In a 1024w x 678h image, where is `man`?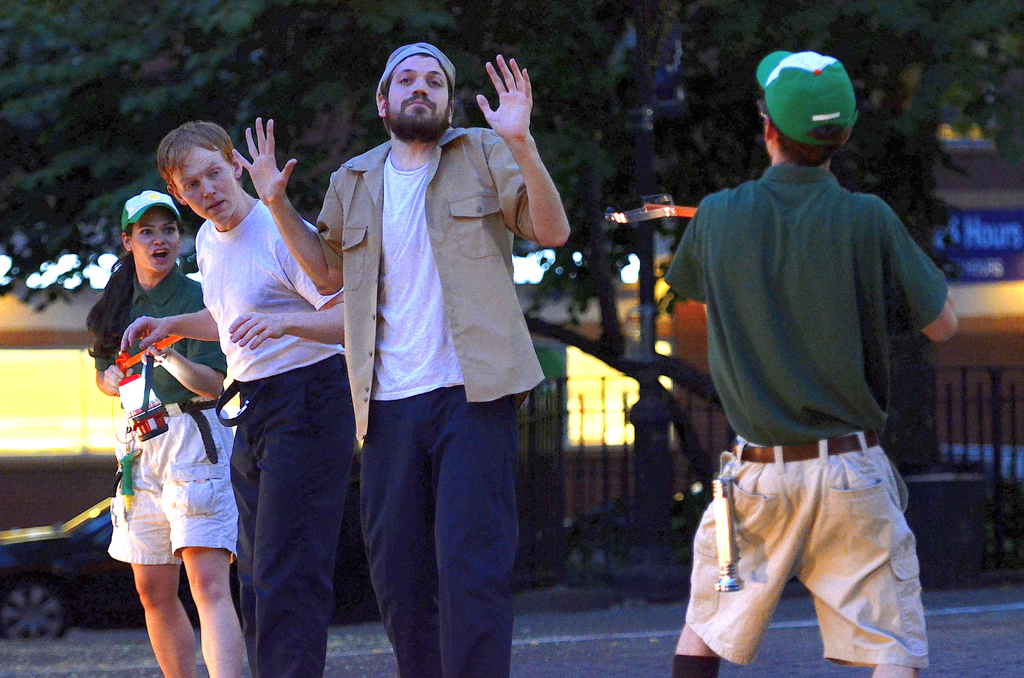
crop(228, 40, 572, 677).
